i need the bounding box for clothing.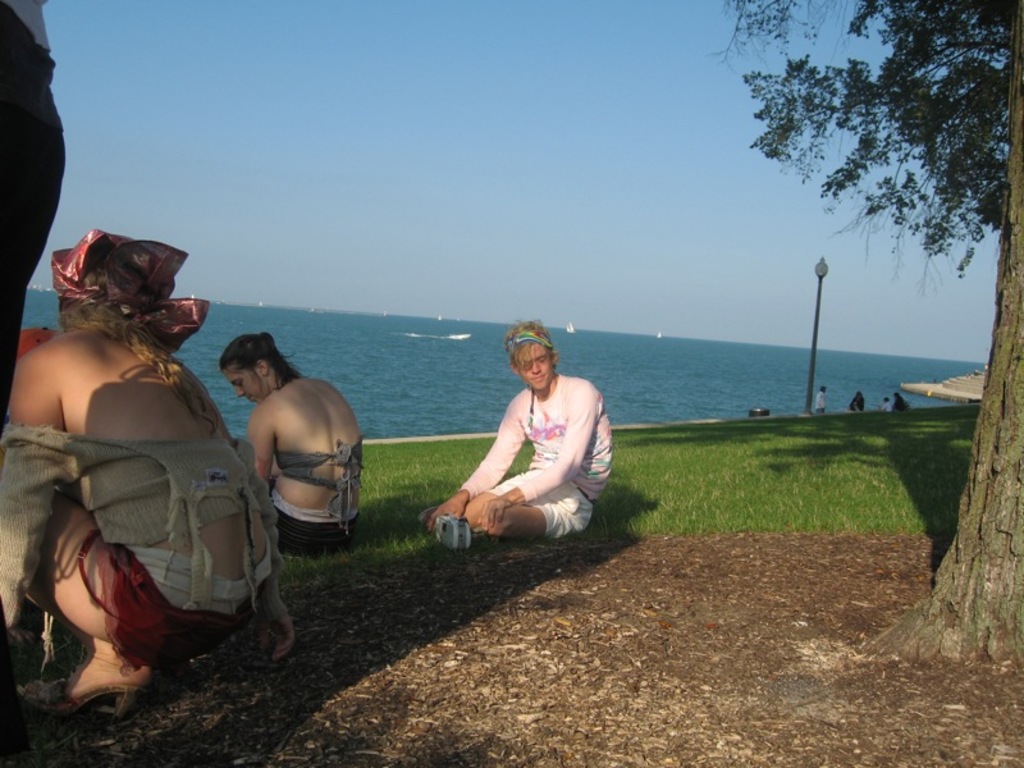
Here it is: bbox=(819, 389, 824, 412).
